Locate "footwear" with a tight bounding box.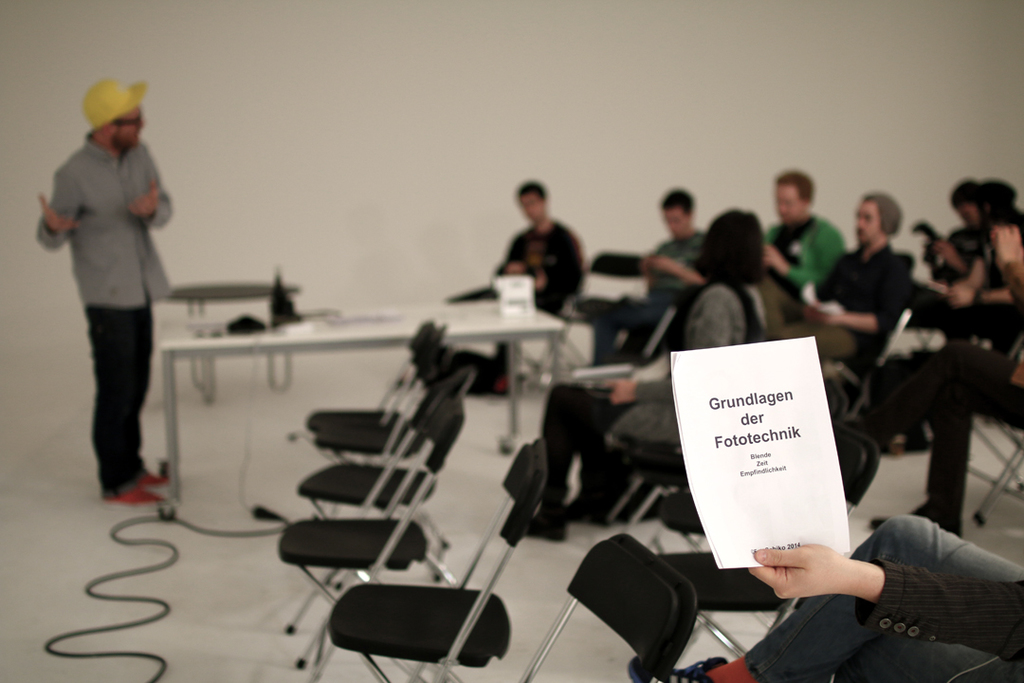
rect(631, 653, 722, 682).
